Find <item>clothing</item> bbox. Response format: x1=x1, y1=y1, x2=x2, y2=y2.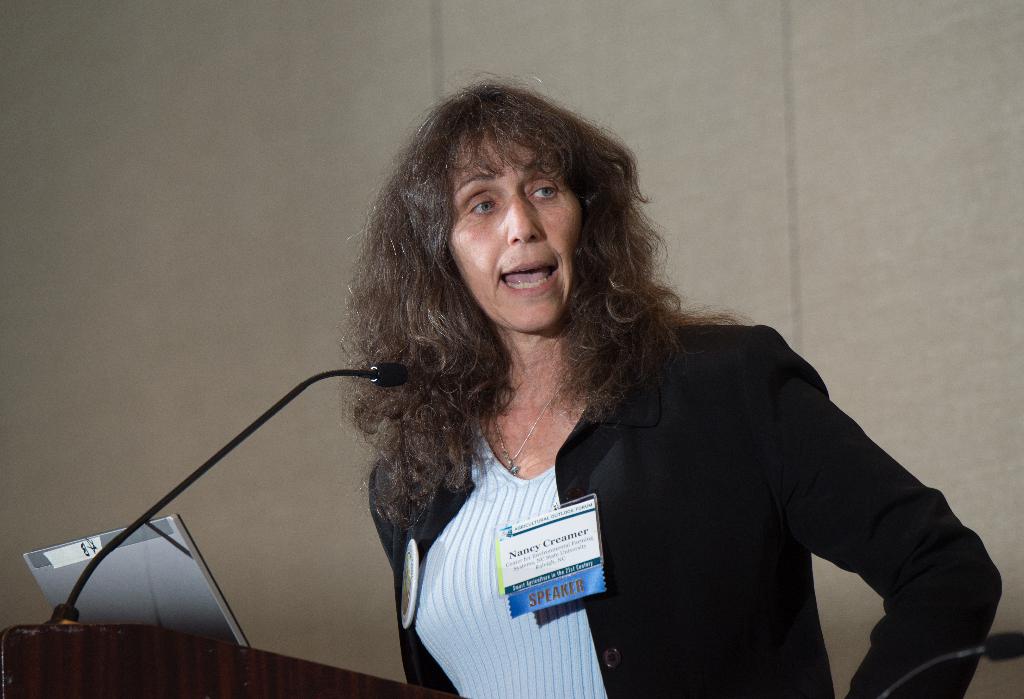
x1=310, y1=311, x2=980, y2=680.
